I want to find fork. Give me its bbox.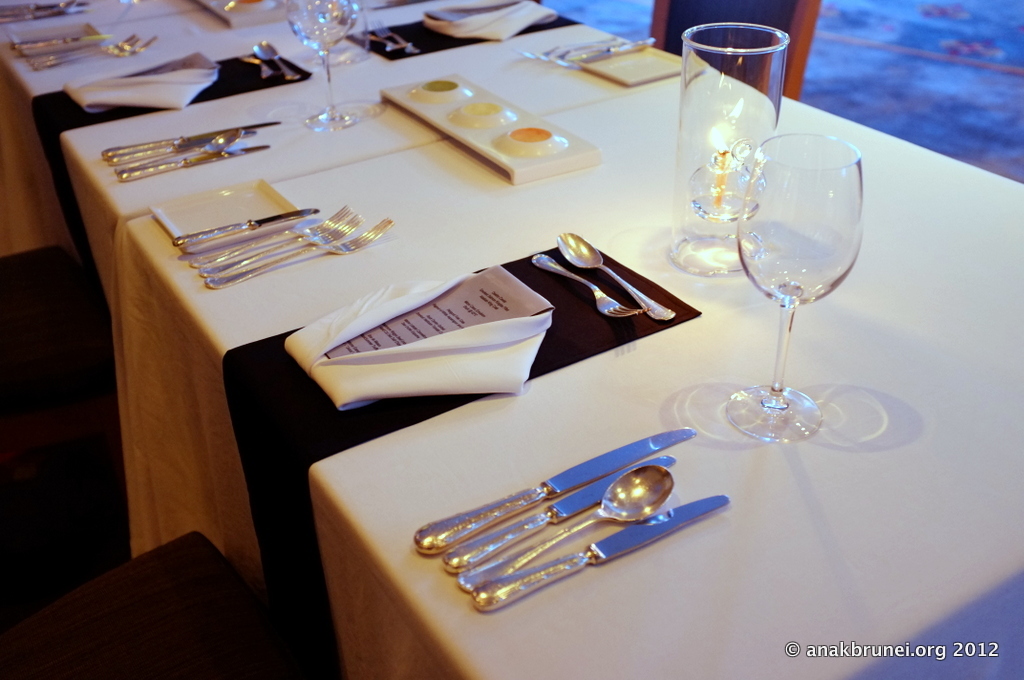
locate(197, 212, 365, 277).
